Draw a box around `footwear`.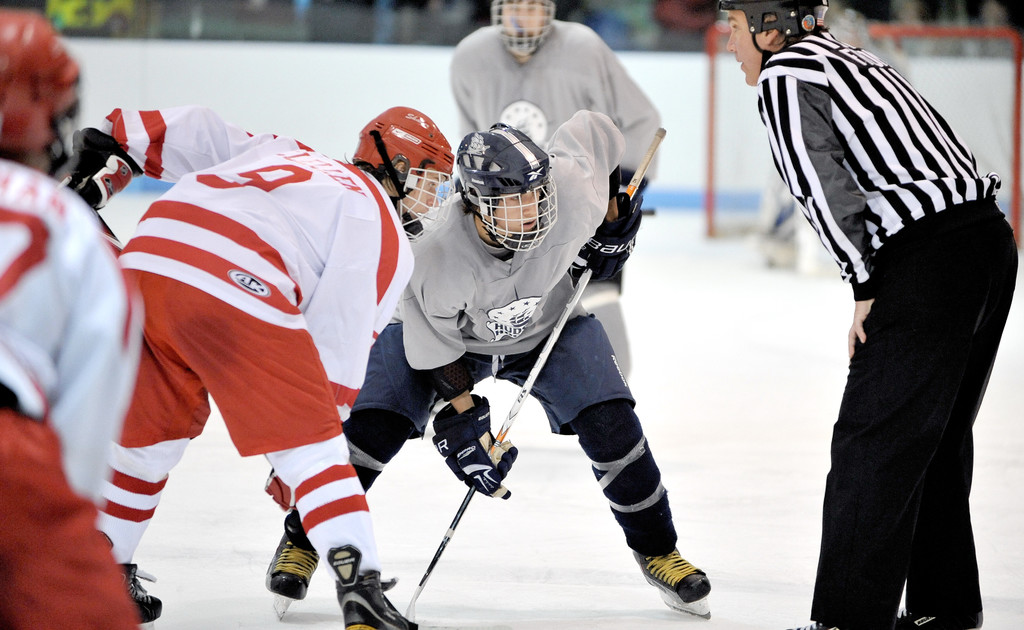
x1=788 y1=619 x2=839 y2=629.
